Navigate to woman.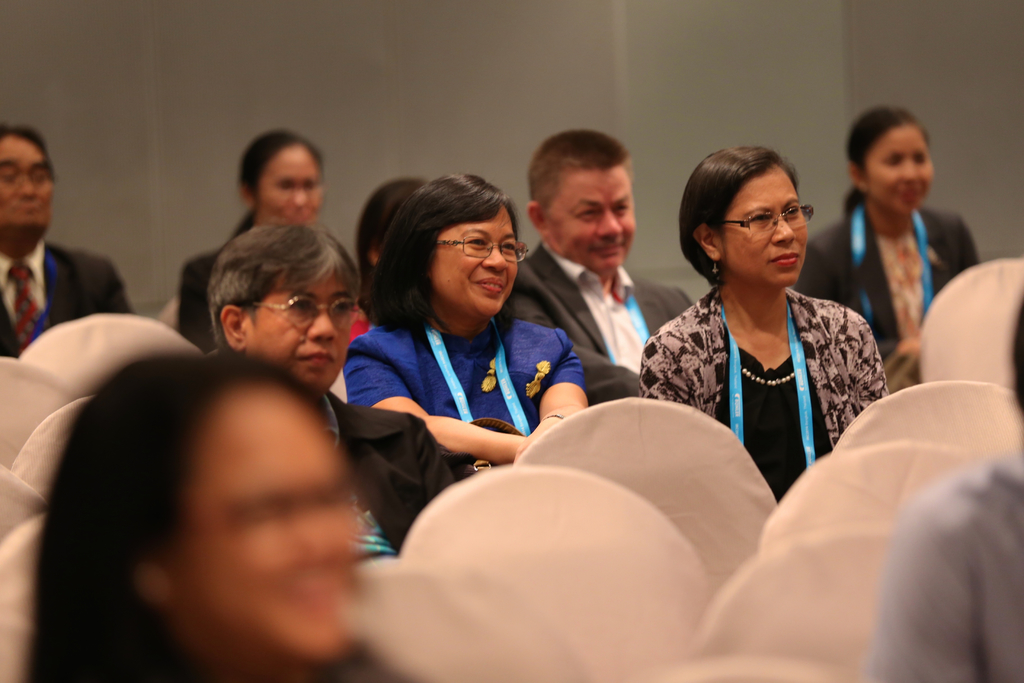
Navigation target: l=21, t=343, r=422, b=682.
